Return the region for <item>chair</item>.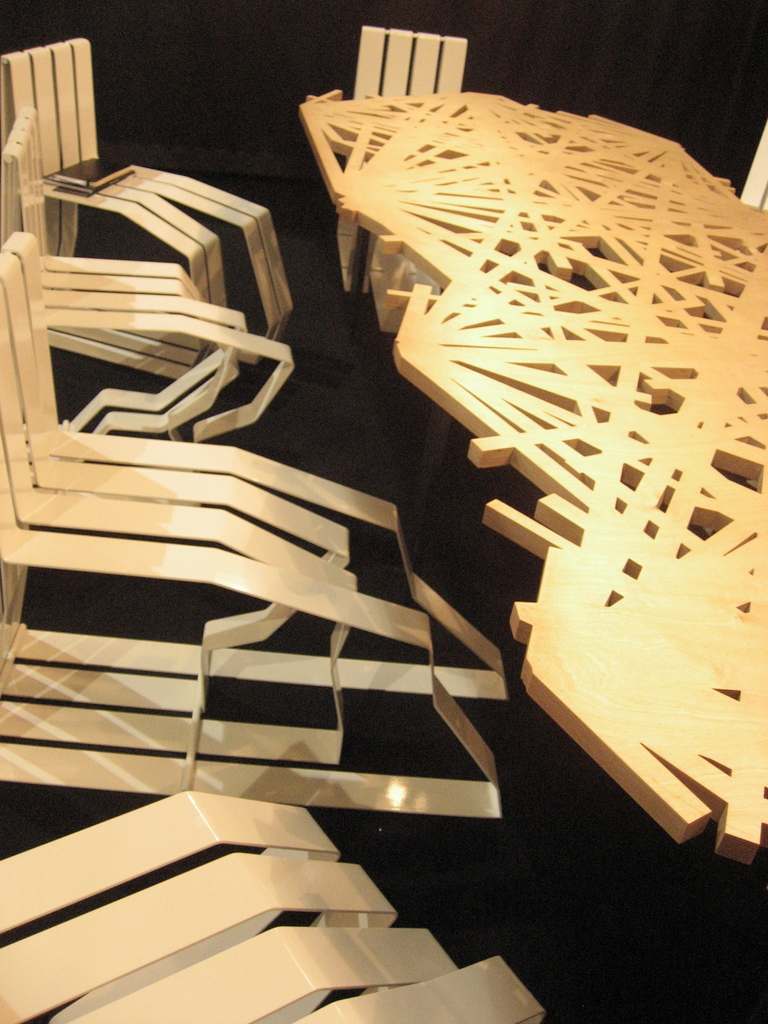
[0, 790, 539, 1023].
